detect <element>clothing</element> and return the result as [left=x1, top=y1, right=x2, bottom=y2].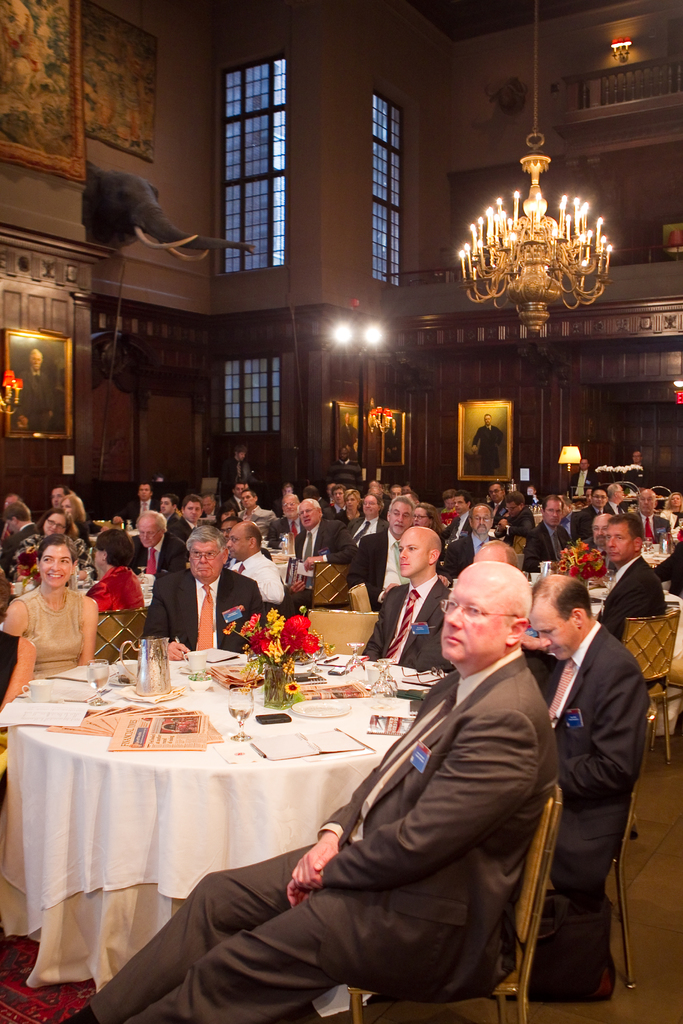
[left=591, top=551, right=670, bottom=659].
